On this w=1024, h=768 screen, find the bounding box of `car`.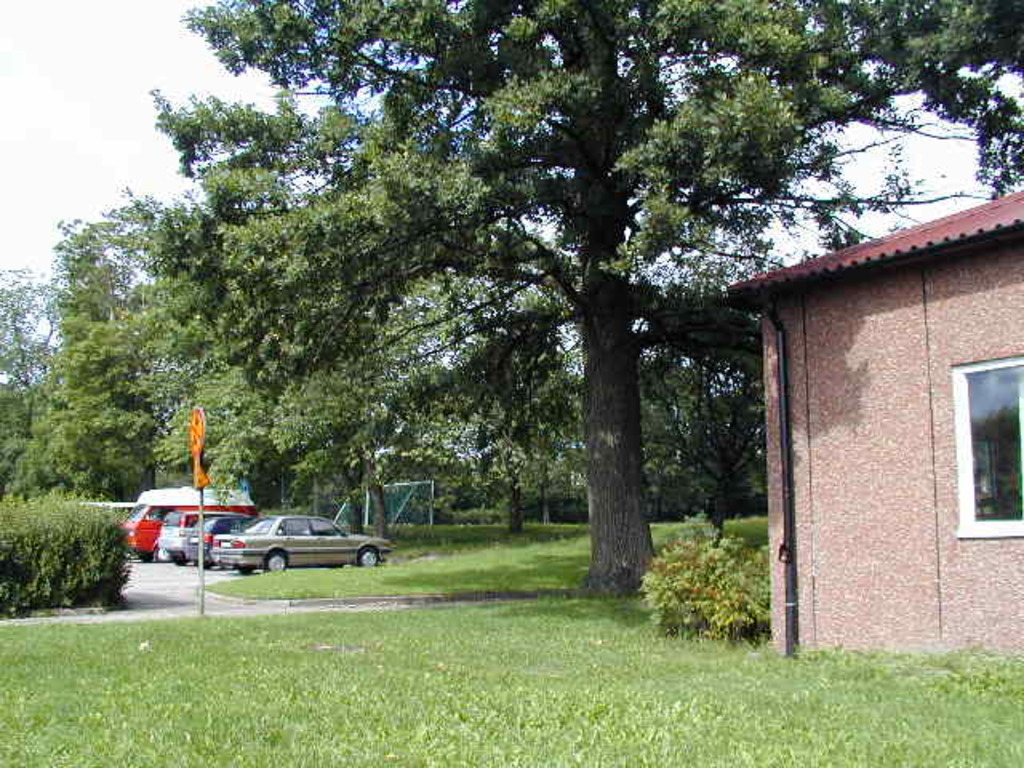
Bounding box: box(122, 499, 190, 560).
